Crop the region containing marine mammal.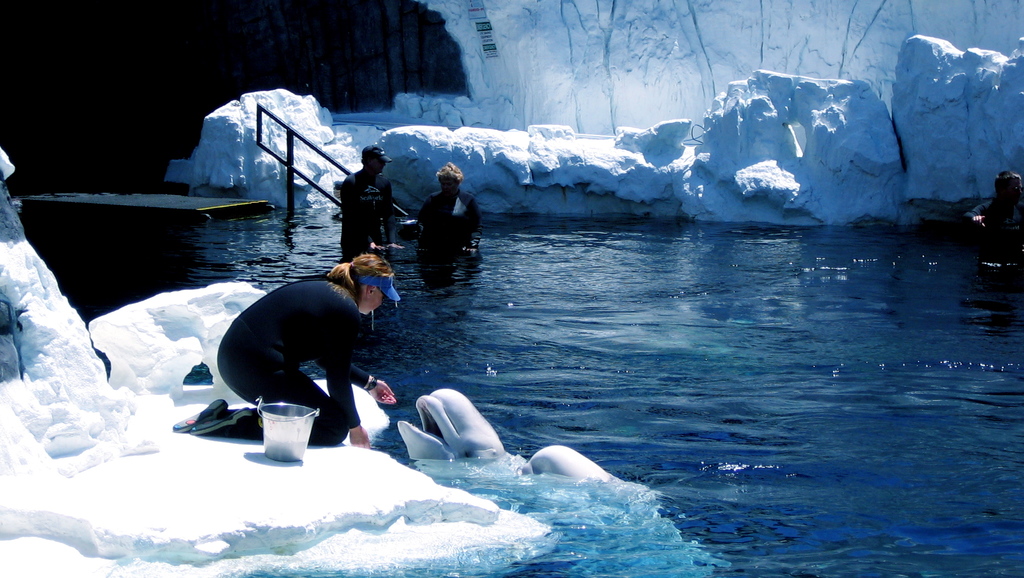
Crop region: box=[399, 387, 505, 463].
